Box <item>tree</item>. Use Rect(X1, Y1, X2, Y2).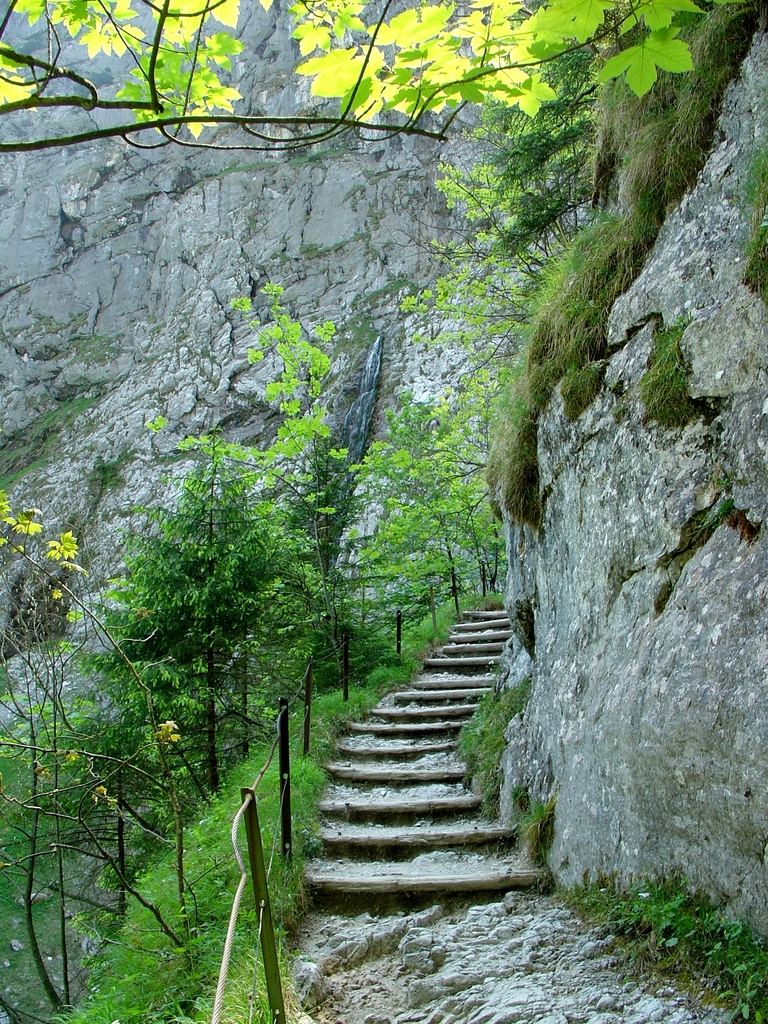
Rect(393, 41, 610, 382).
